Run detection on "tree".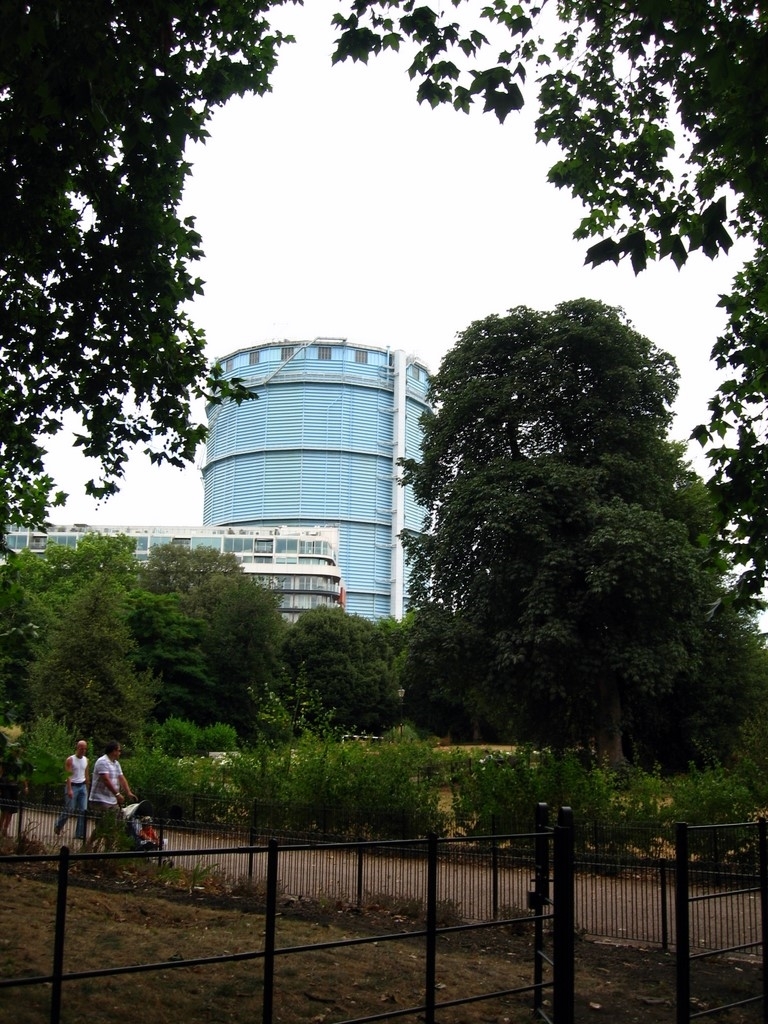
Result: region(301, 610, 420, 732).
